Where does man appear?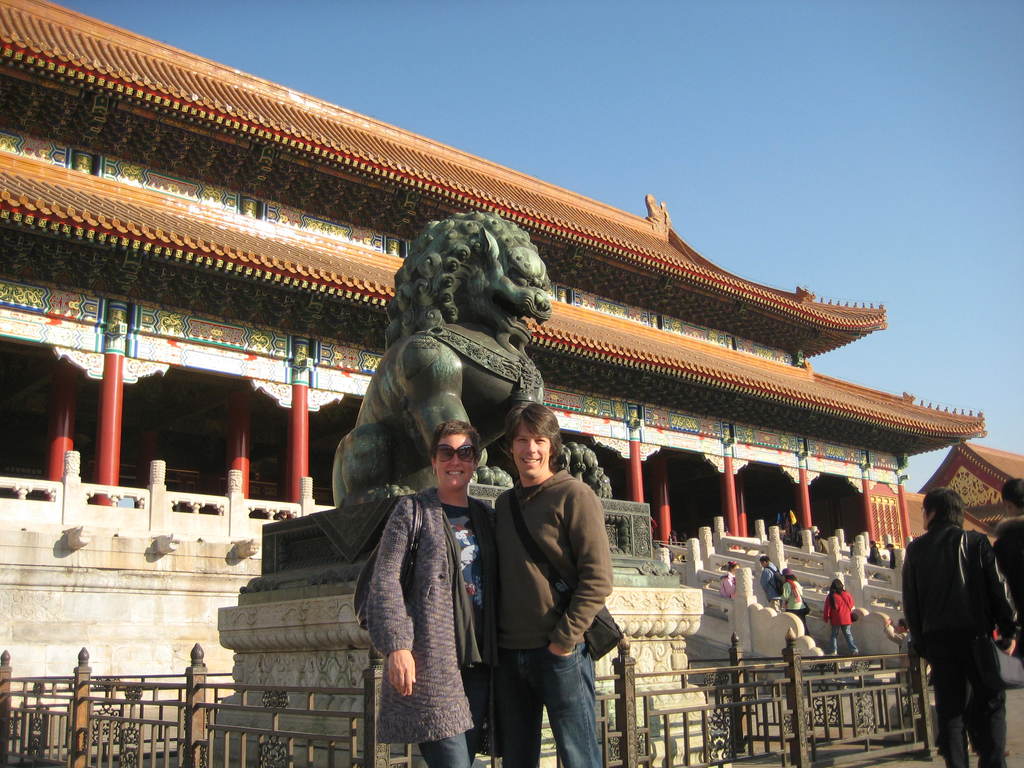
Appears at <bbox>493, 401, 615, 767</bbox>.
